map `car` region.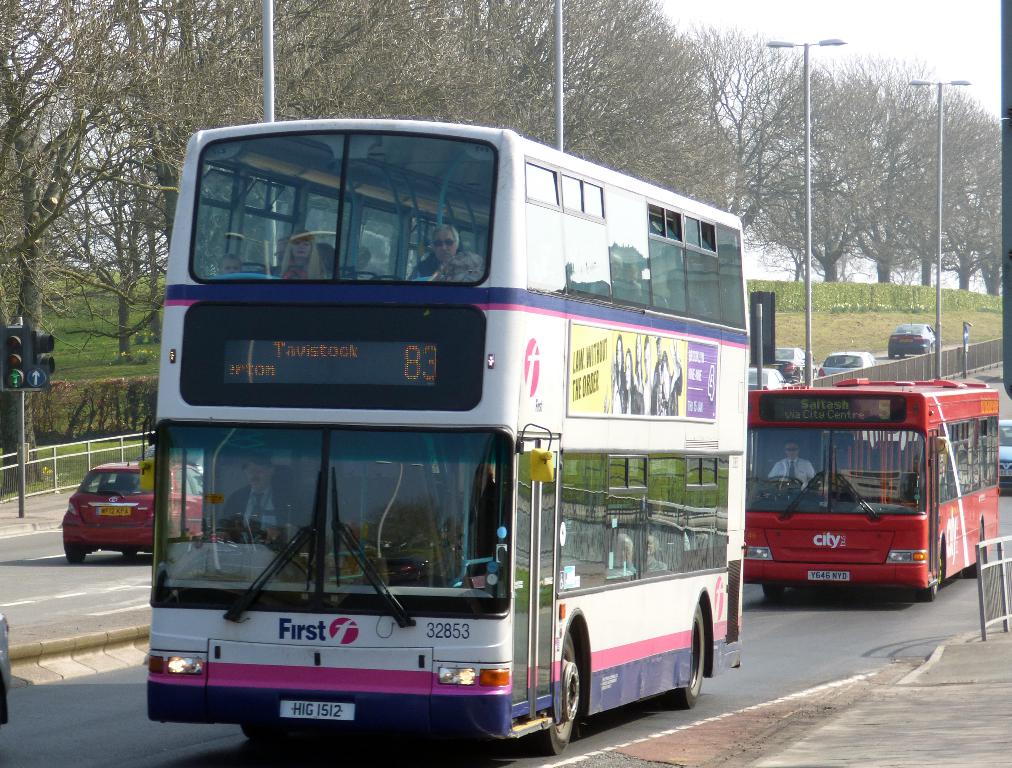
Mapped to Rect(47, 468, 153, 571).
